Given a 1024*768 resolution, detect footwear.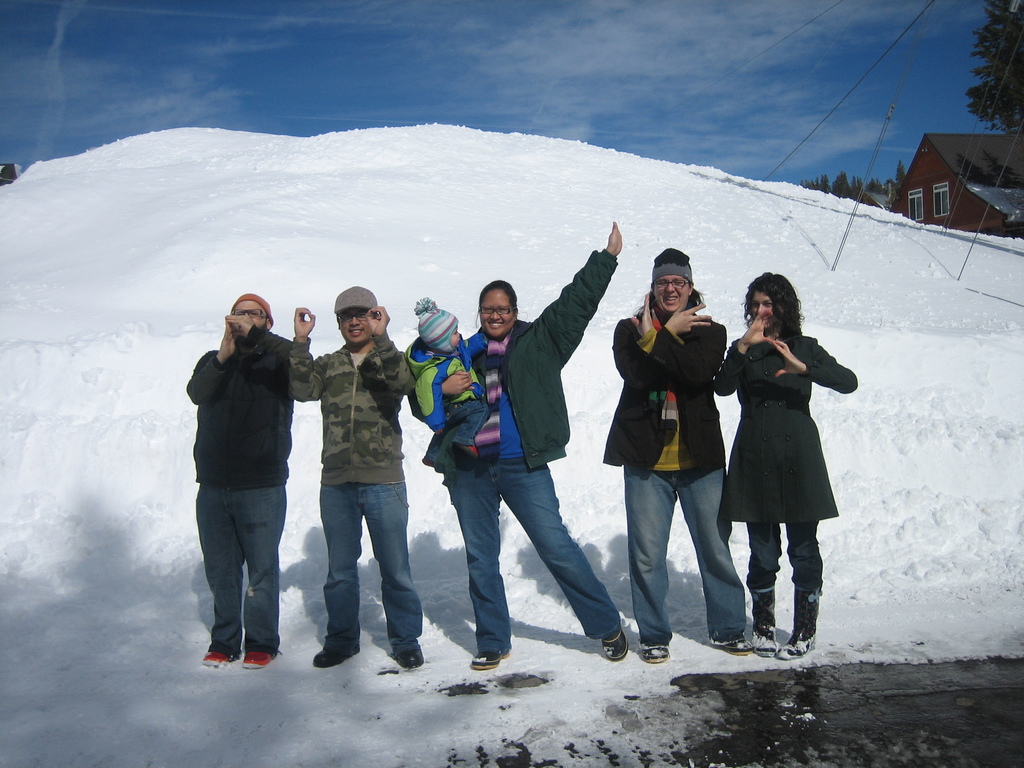
locate(312, 643, 364, 668).
